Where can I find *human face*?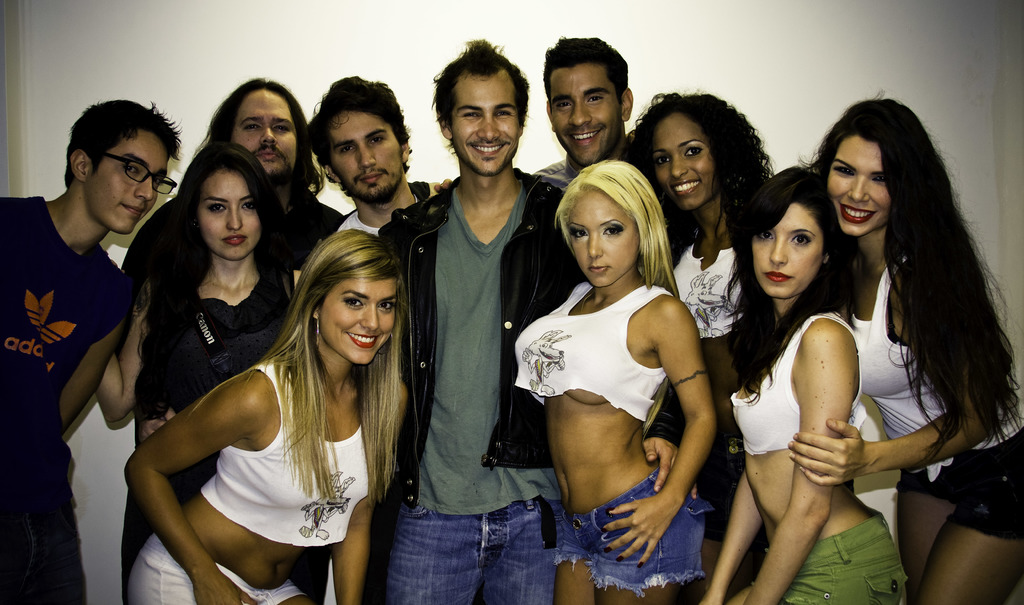
You can find it at [x1=825, y1=133, x2=891, y2=236].
